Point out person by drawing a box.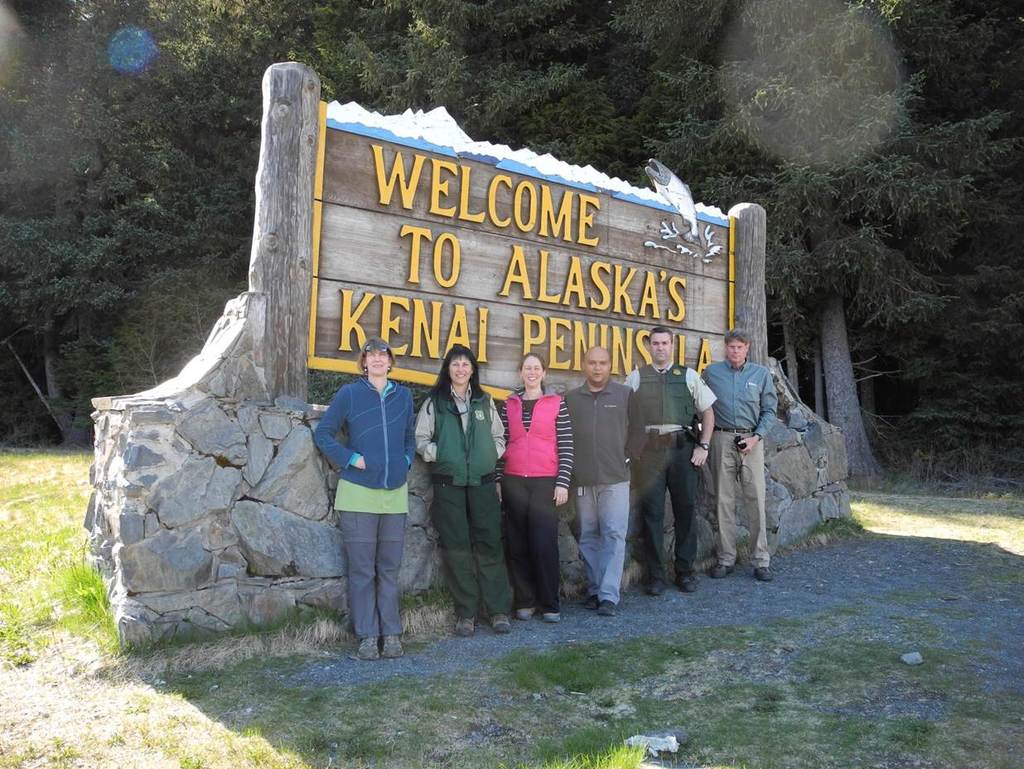
(x1=626, y1=326, x2=717, y2=595).
